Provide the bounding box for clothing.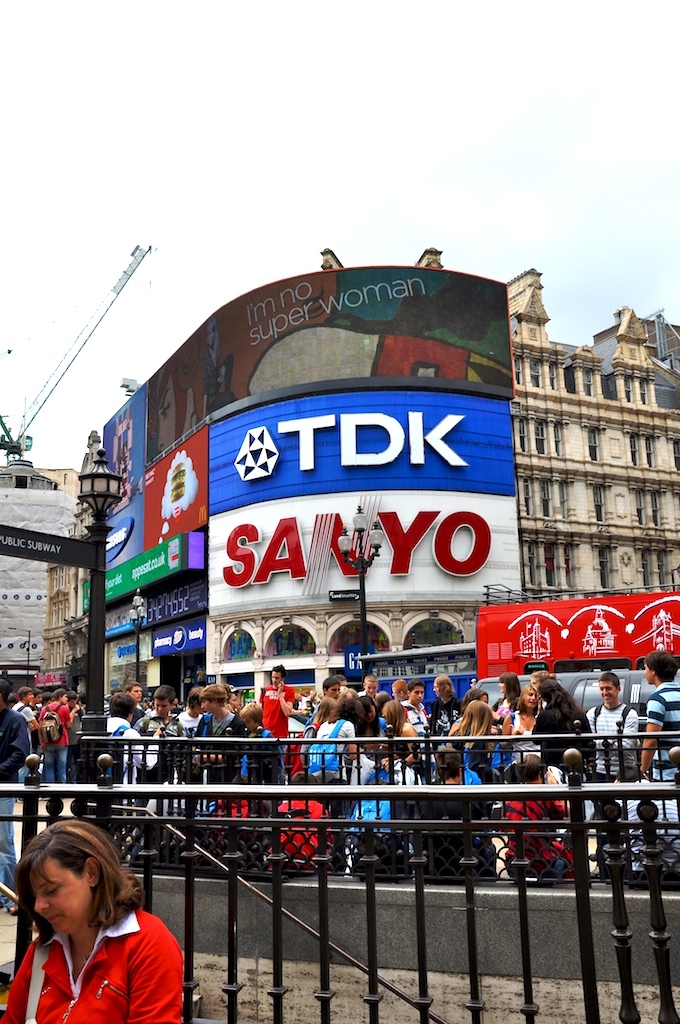
[x1=102, y1=710, x2=155, y2=791].
